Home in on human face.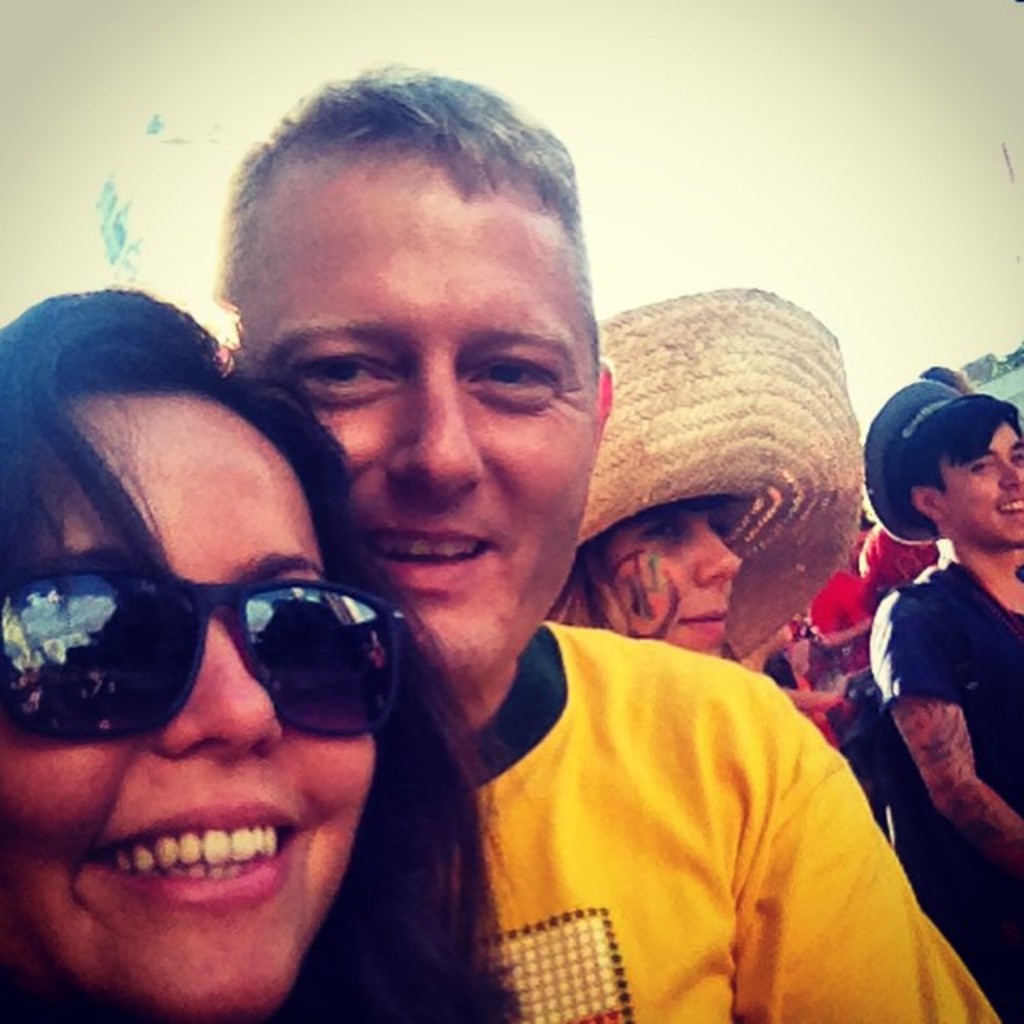
Homed in at bbox(587, 504, 741, 661).
